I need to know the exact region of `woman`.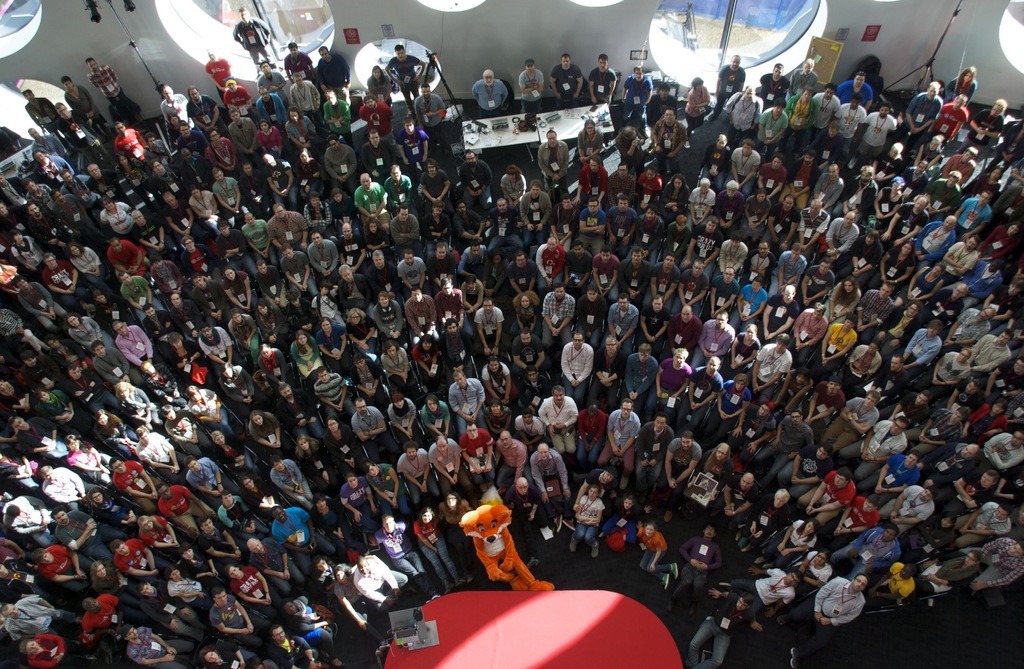
Region: 182/236/221/285.
